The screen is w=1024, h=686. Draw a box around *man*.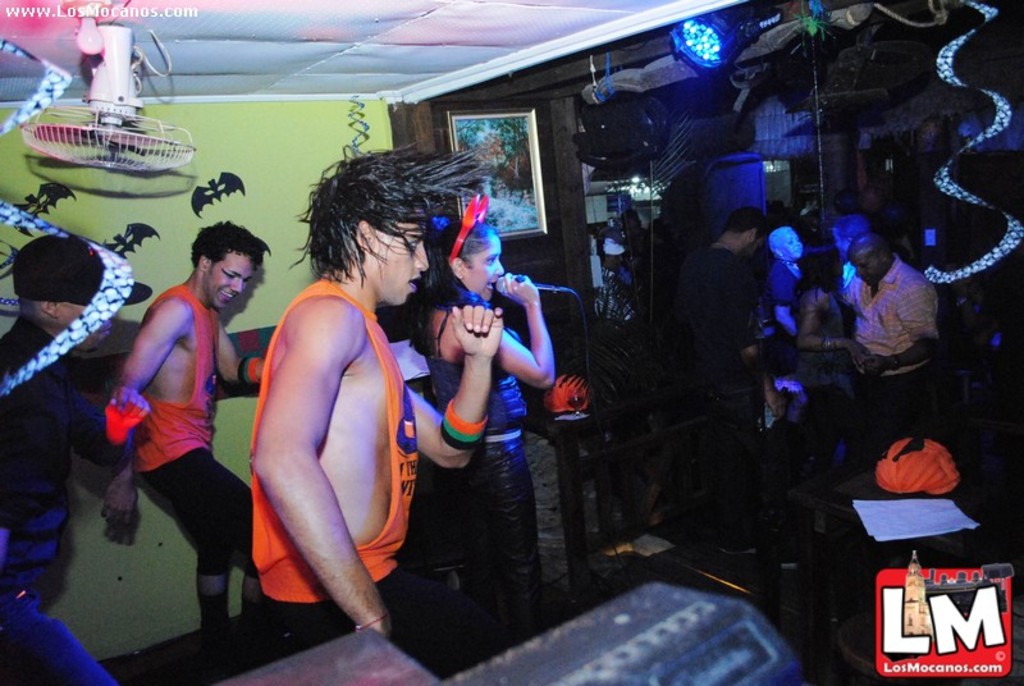
x1=832 y1=212 x2=868 y2=291.
